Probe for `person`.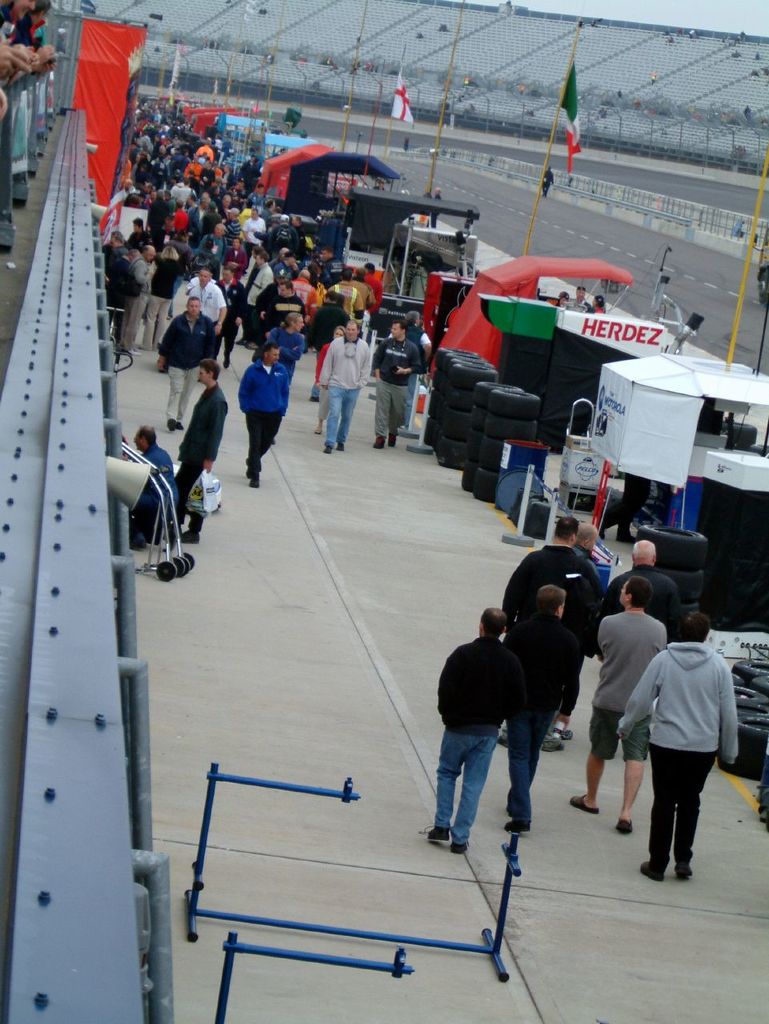
Probe result: 509,577,577,827.
